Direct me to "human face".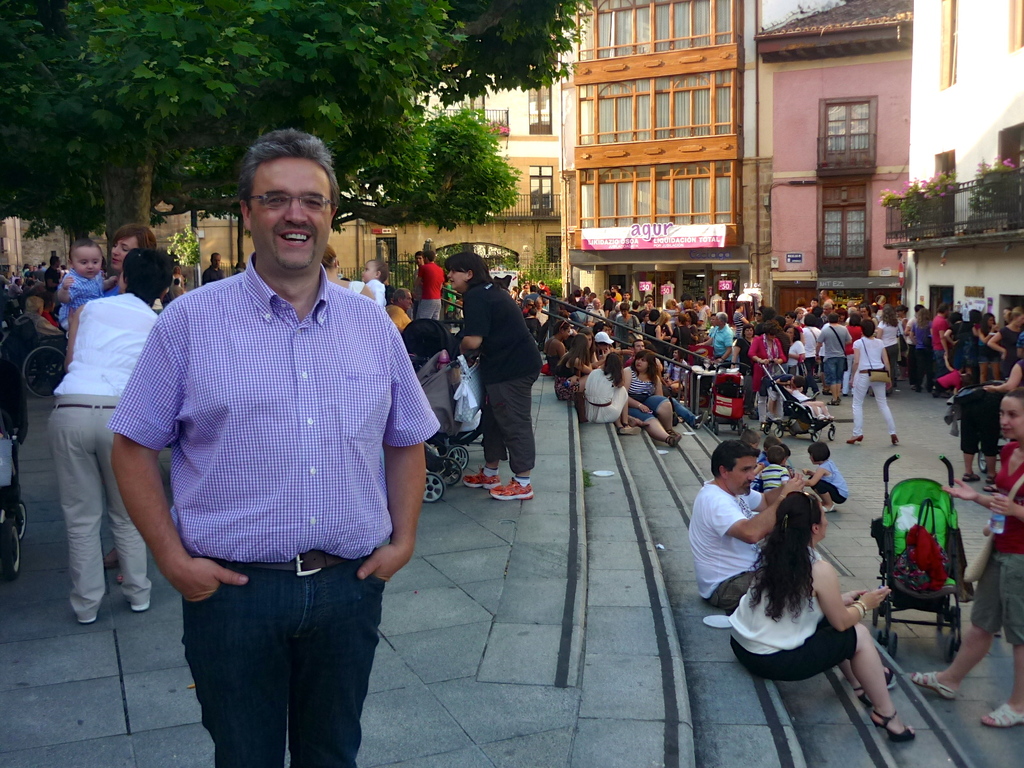
Direction: <bbox>685, 313, 690, 319</bbox>.
